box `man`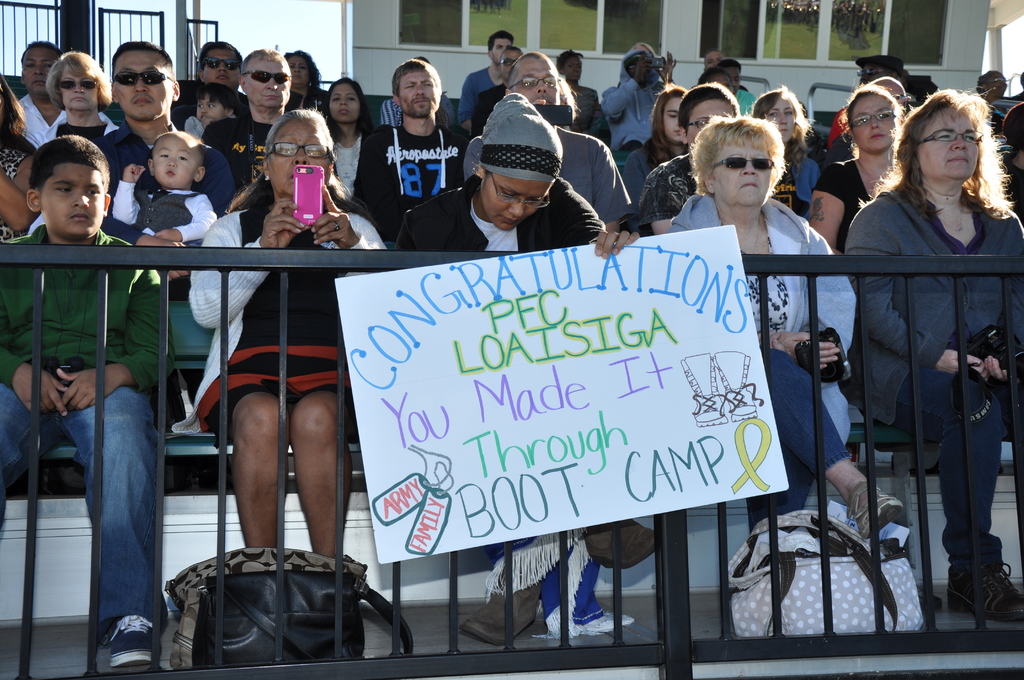
left=471, top=43, right=519, bottom=132
